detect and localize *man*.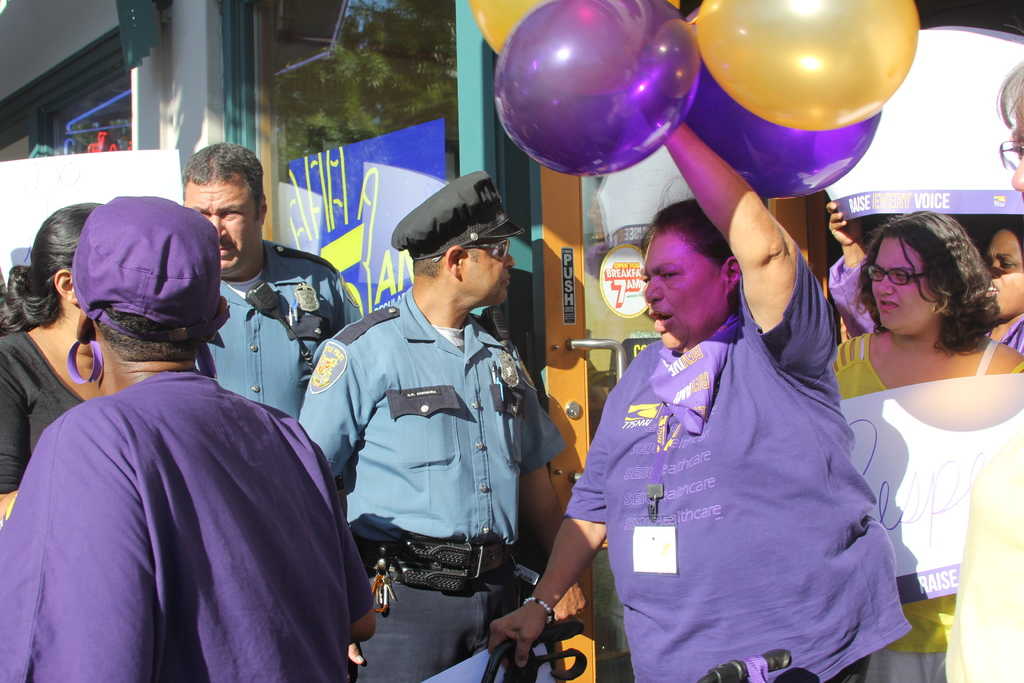
Localized at [181, 142, 346, 416].
